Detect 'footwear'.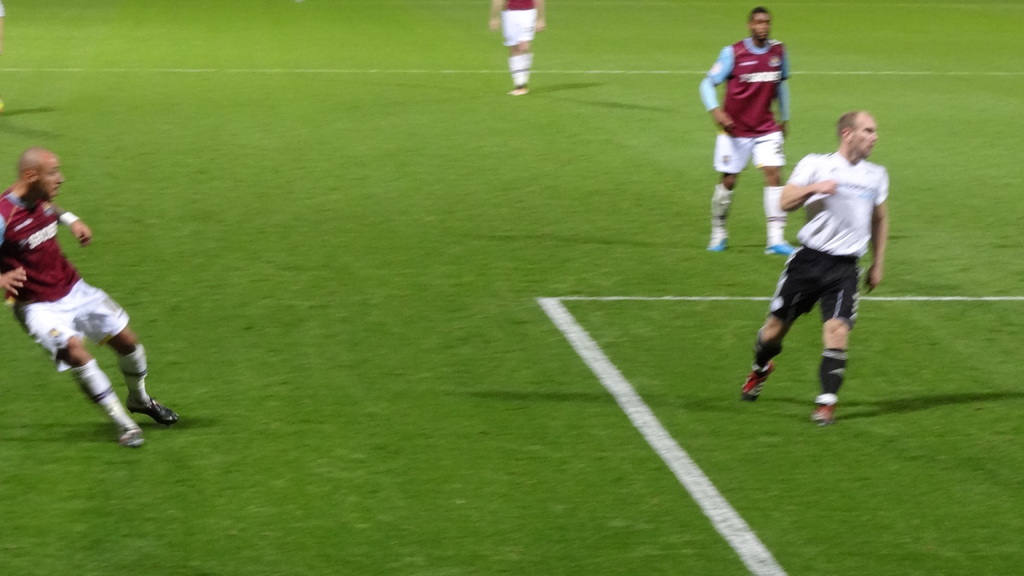
Detected at [100,412,147,449].
